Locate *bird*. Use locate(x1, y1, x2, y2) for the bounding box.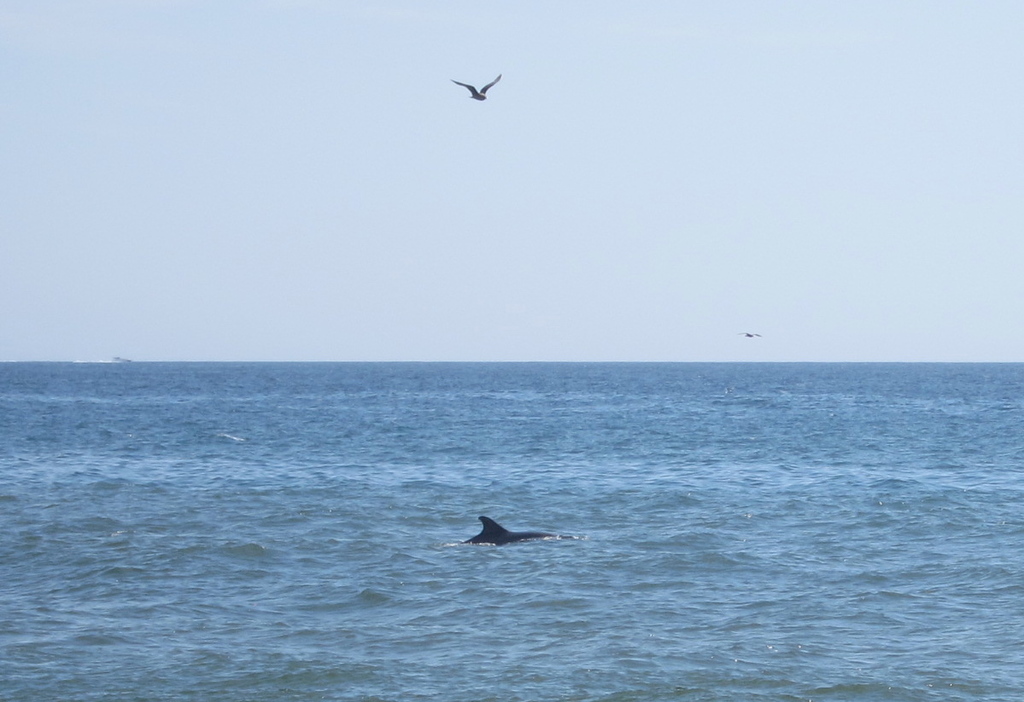
locate(453, 62, 500, 103).
